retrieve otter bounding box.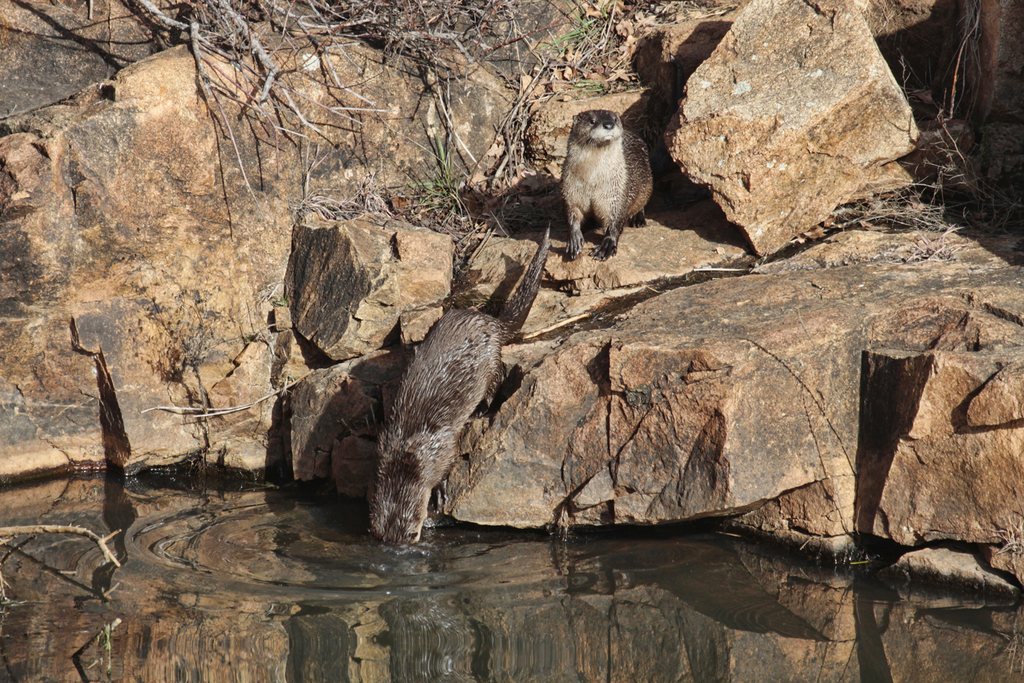
Bounding box: (left=352, top=259, right=547, bottom=546).
